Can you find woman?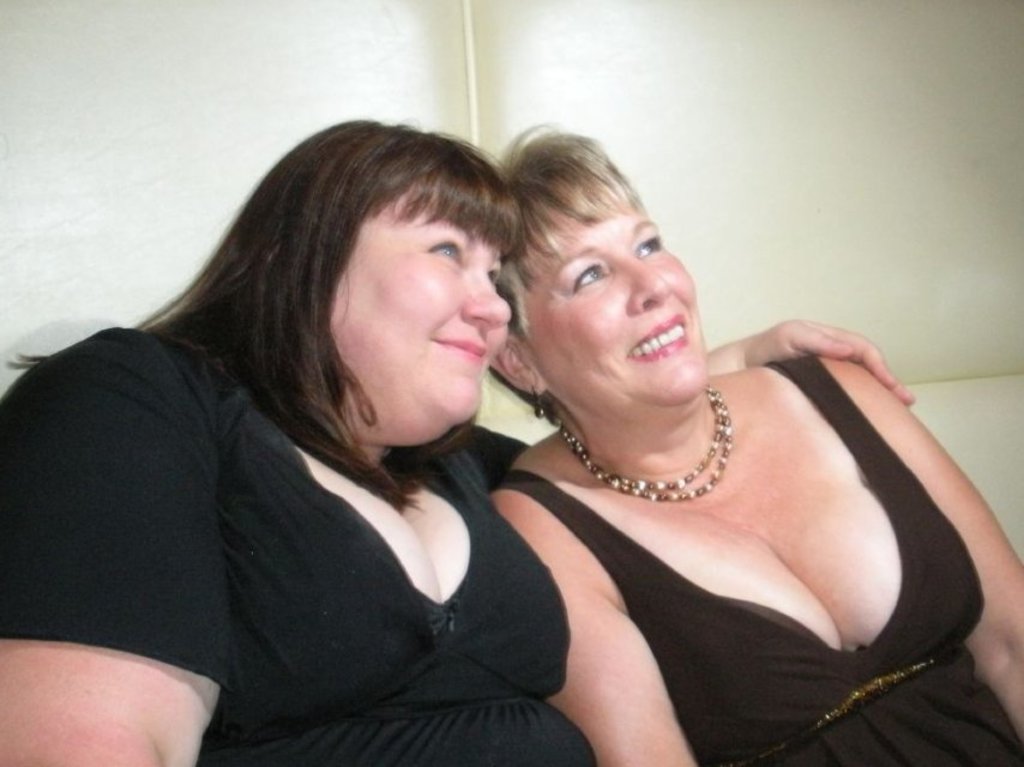
Yes, bounding box: (x1=90, y1=125, x2=701, y2=766).
